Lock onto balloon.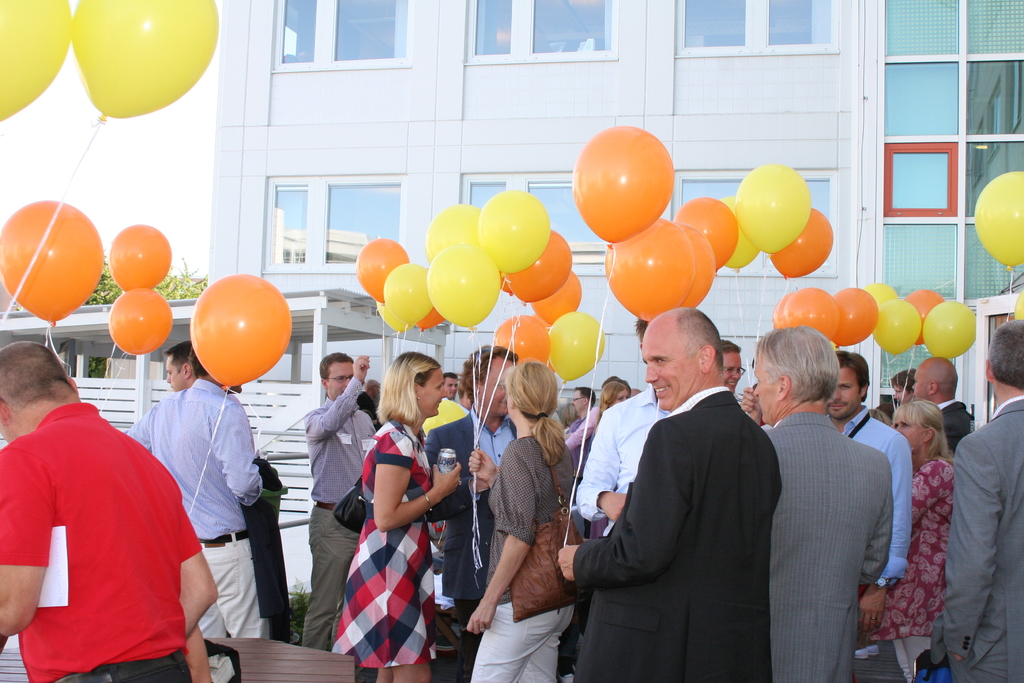
Locked: [833, 287, 877, 346].
